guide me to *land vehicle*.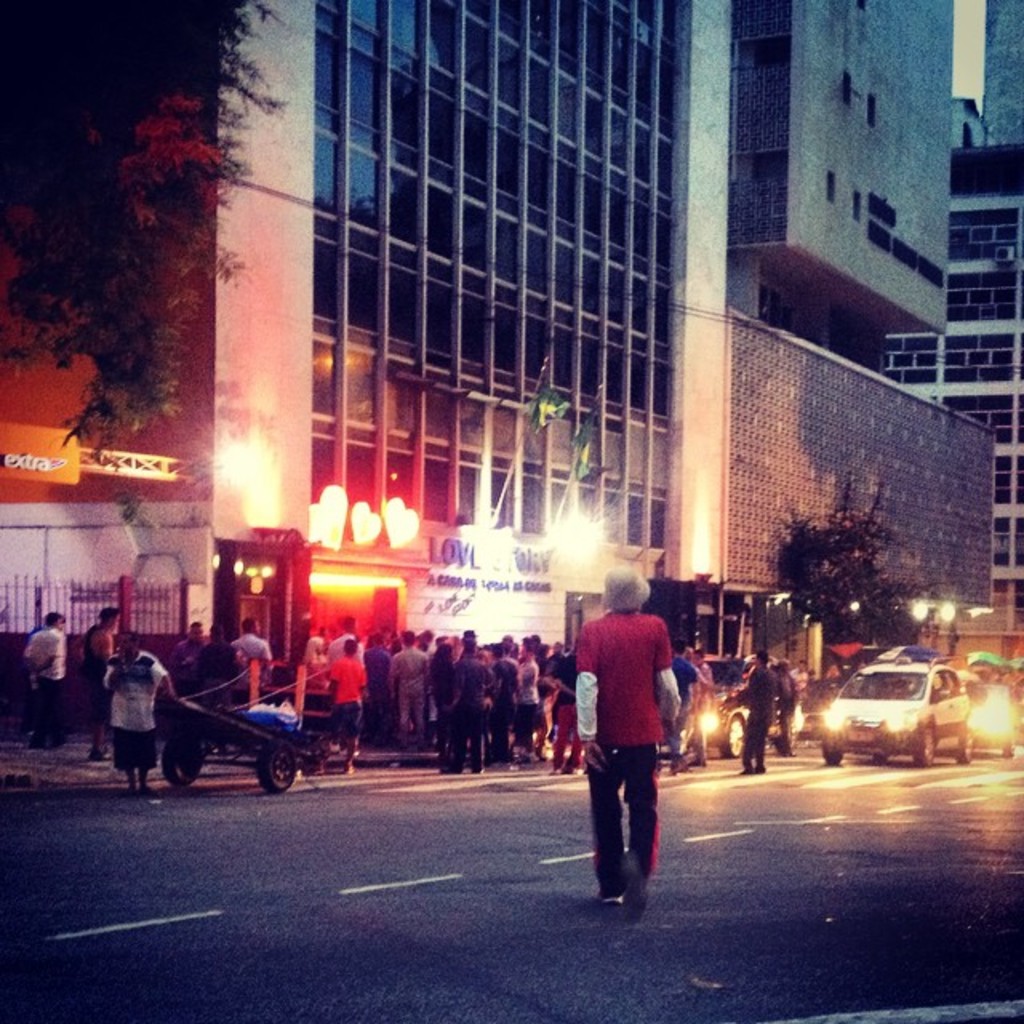
Guidance: 802, 667, 850, 739.
